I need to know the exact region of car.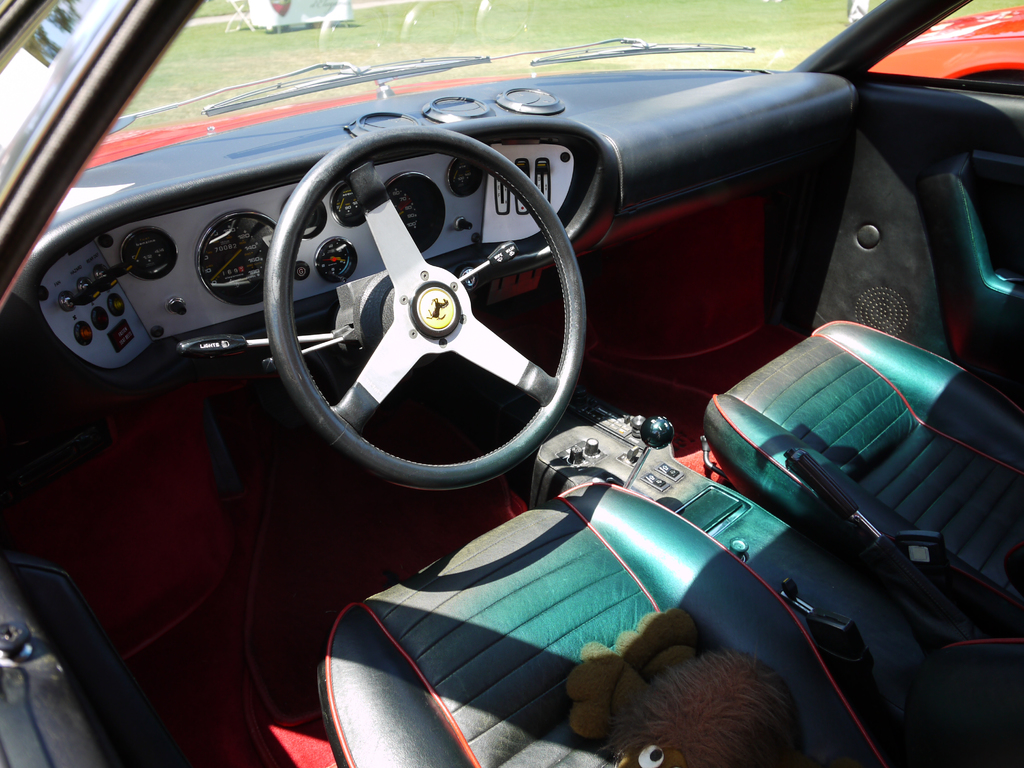
Region: 862:4:1023:89.
